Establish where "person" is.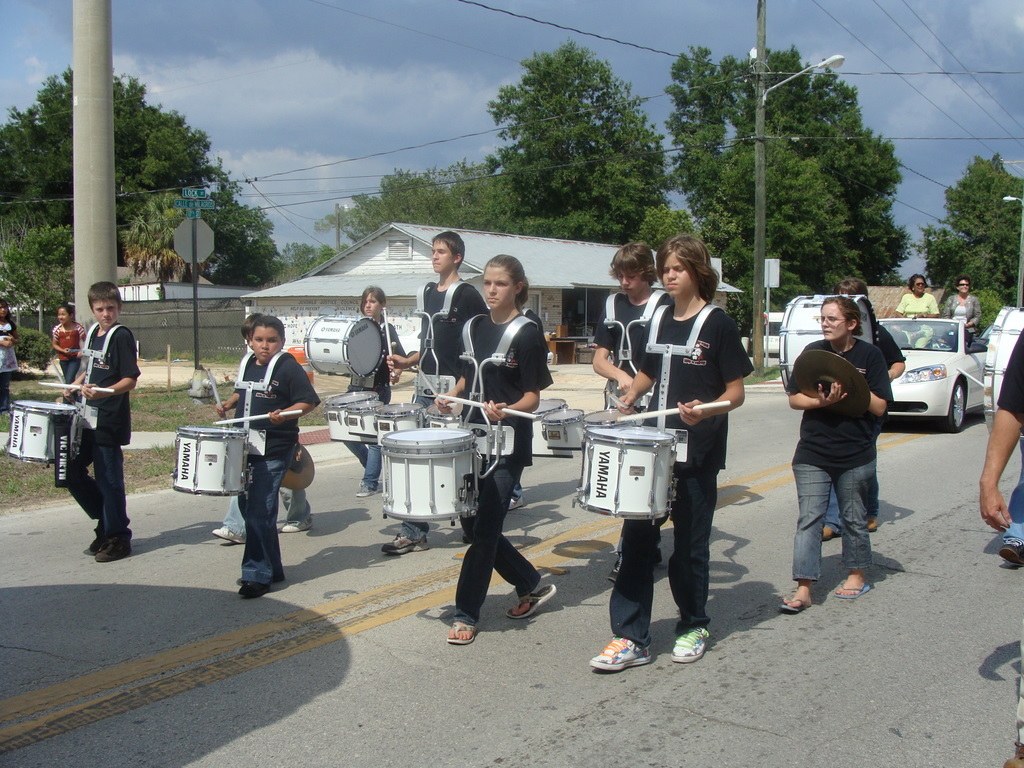
Established at 769:297:891:610.
